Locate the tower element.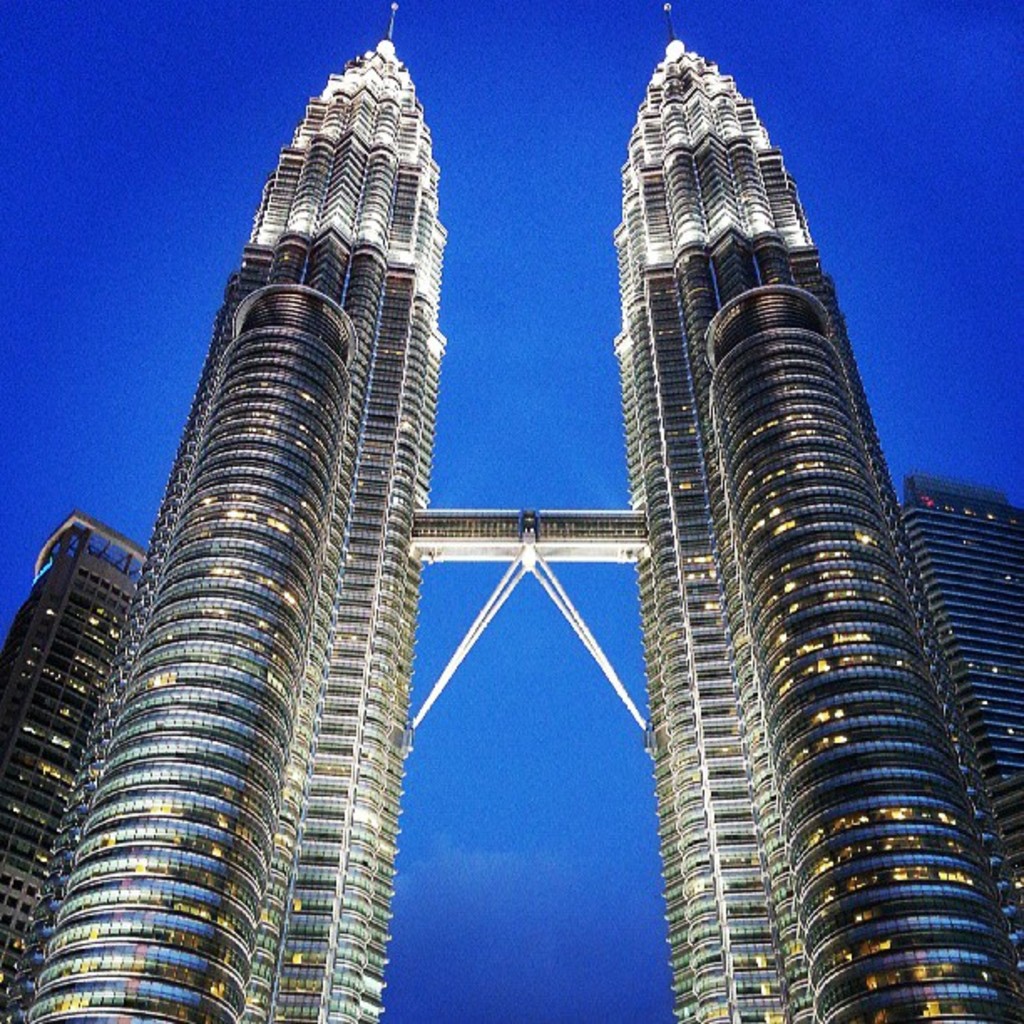
Element bbox: <box>887,485,1022,969</box>.
